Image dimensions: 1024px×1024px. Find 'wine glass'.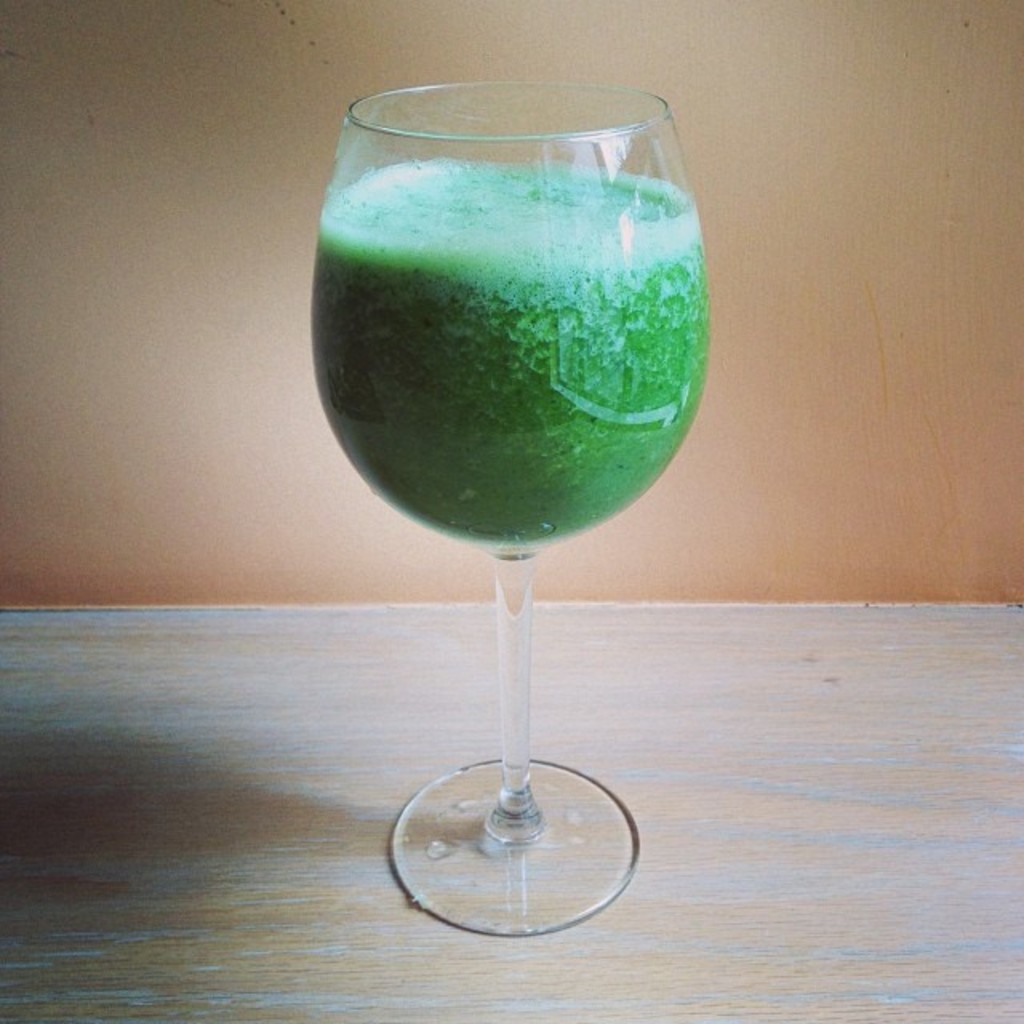
bbox=[304, 74, 706, 938].
